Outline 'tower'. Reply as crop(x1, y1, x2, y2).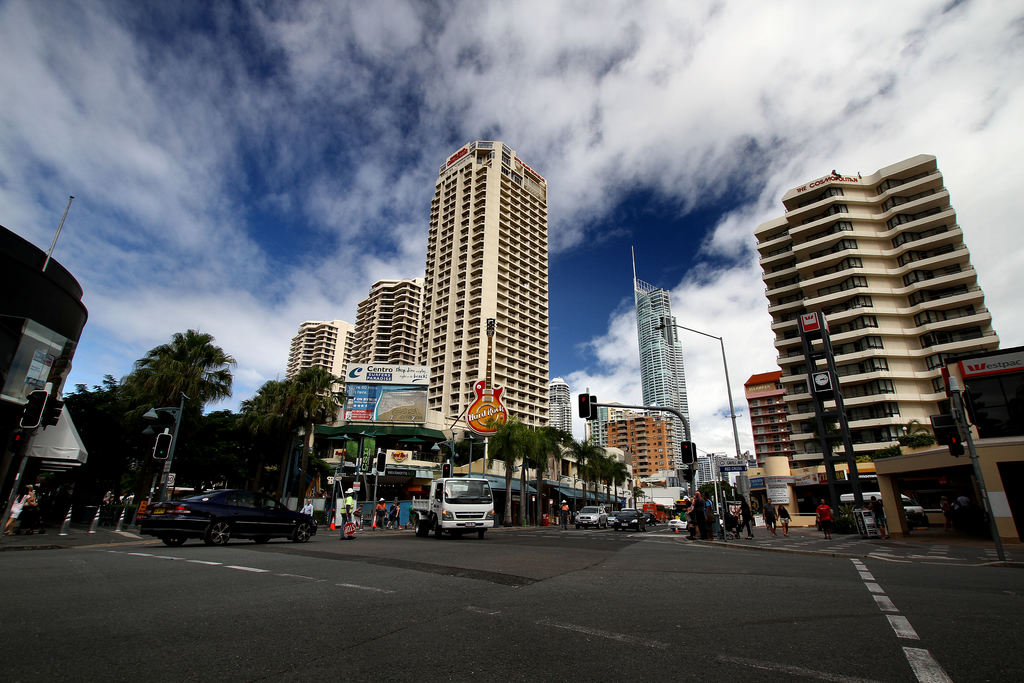
crop(750, 150, 1007, 488).
